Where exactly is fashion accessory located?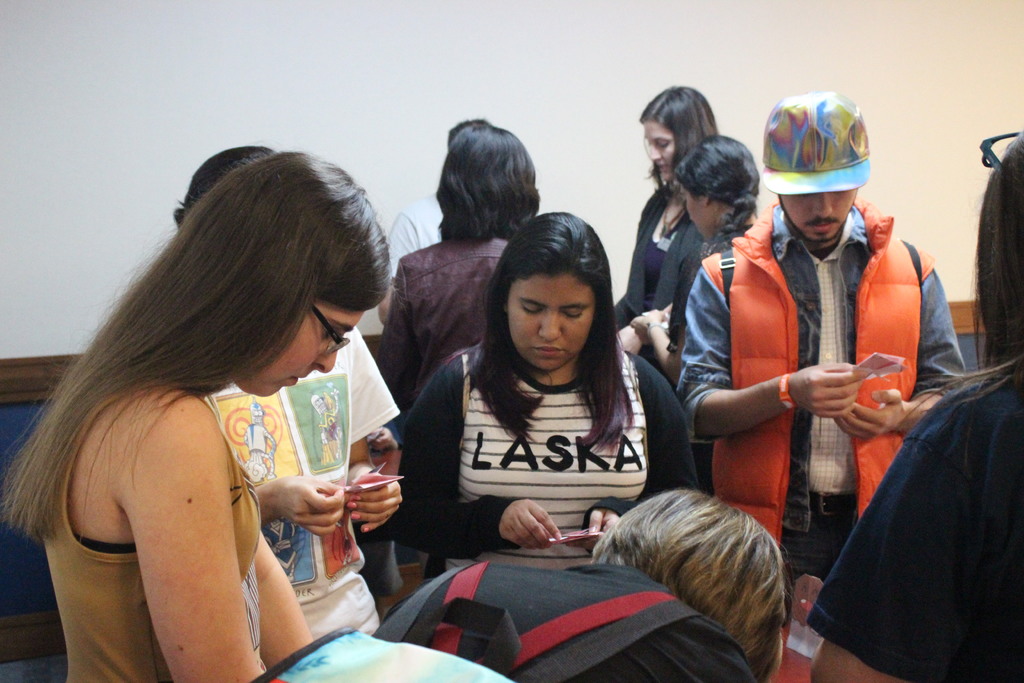
Its bounding box is Rect(658, 202, 687, 239).
